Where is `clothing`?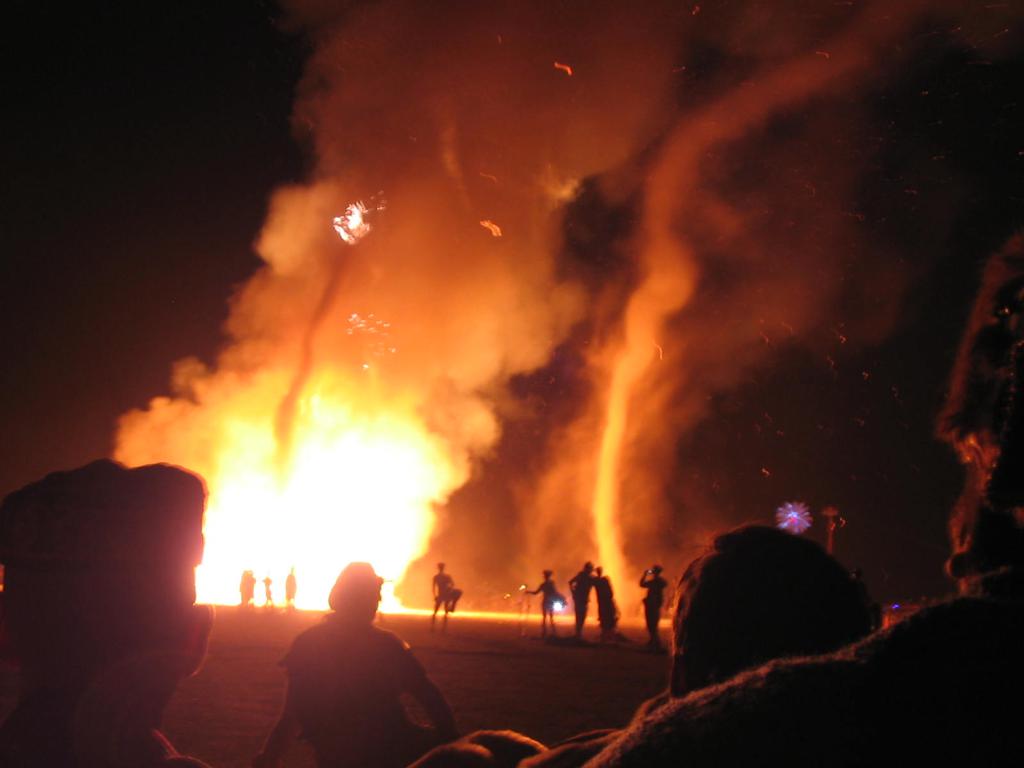
589, 582, 1023, 767.
